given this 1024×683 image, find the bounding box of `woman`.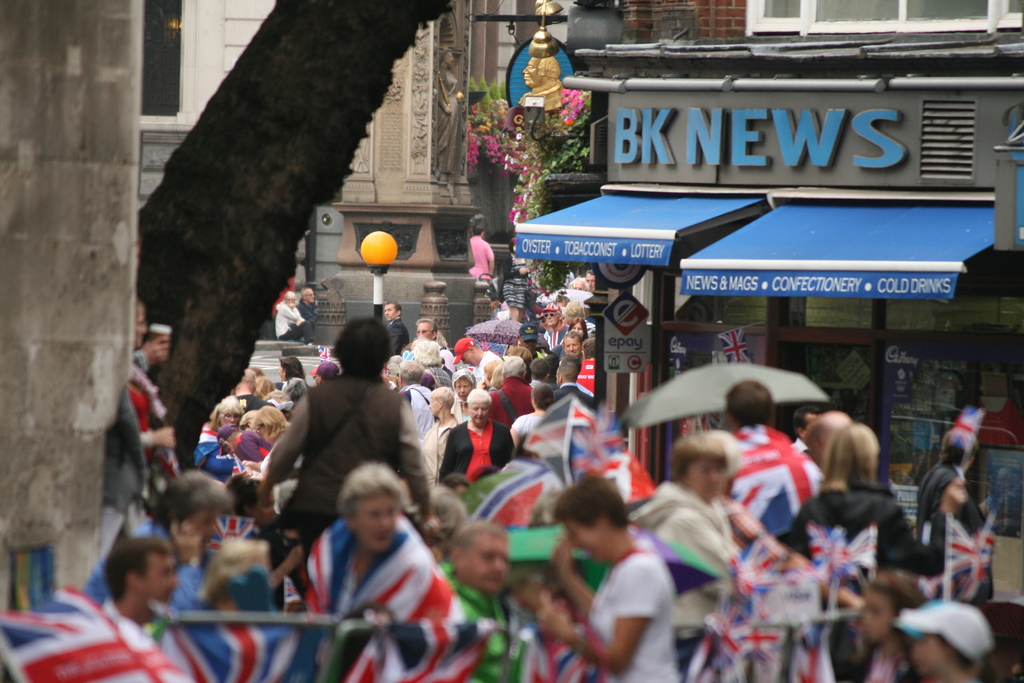
box=[842, 567, 926, 682].
